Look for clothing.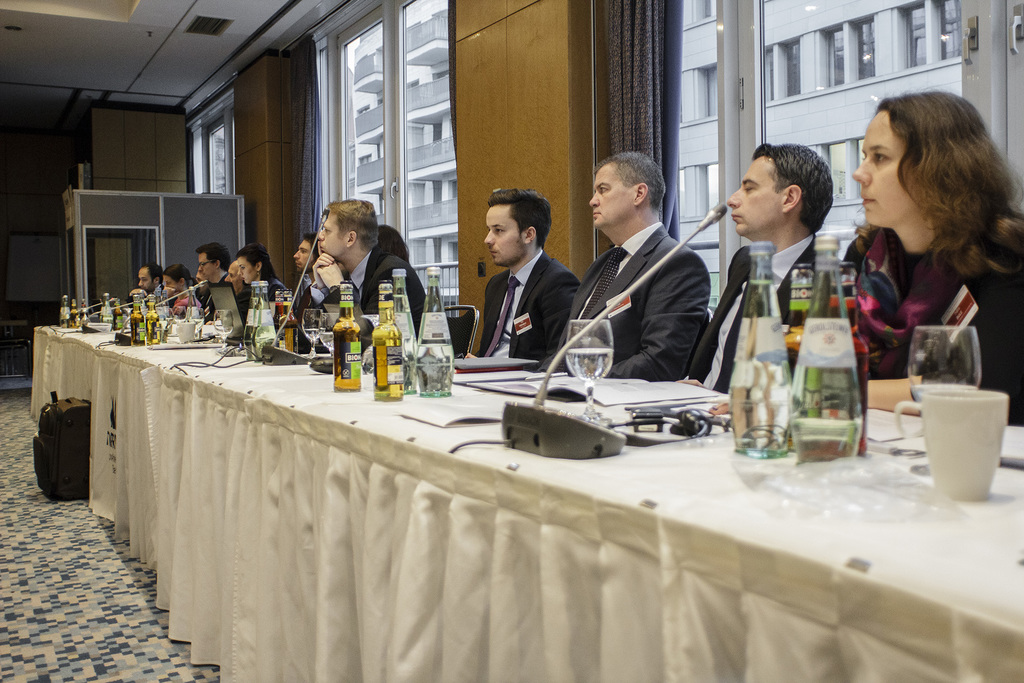
Found: detection(850, 226, 1023, 422).
